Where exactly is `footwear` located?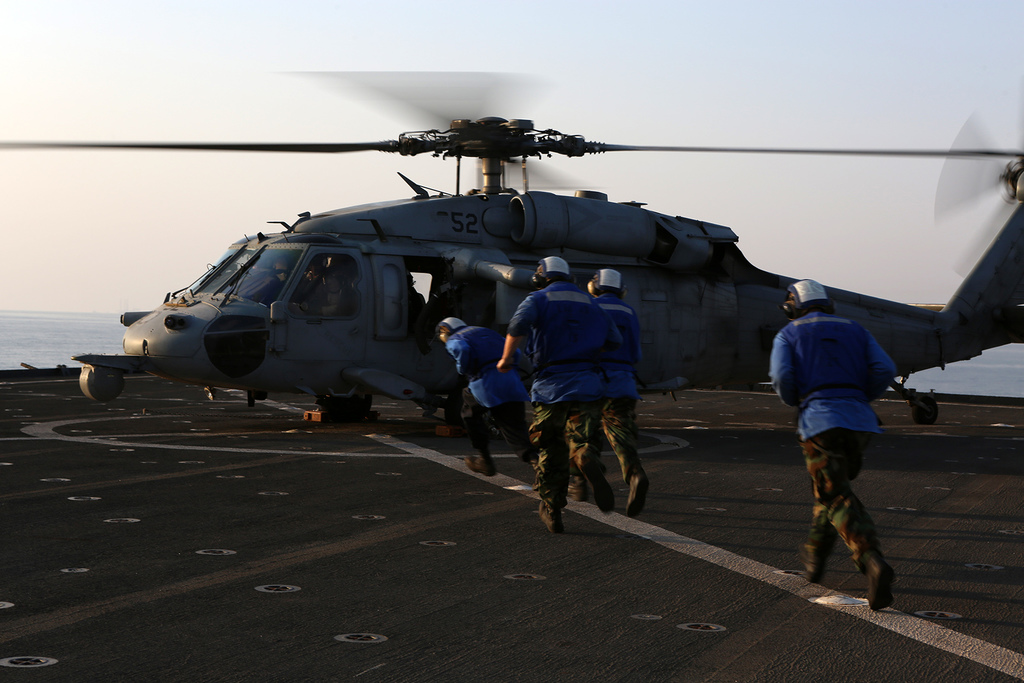
Its bounding box is [460, 450, 496, 479].
